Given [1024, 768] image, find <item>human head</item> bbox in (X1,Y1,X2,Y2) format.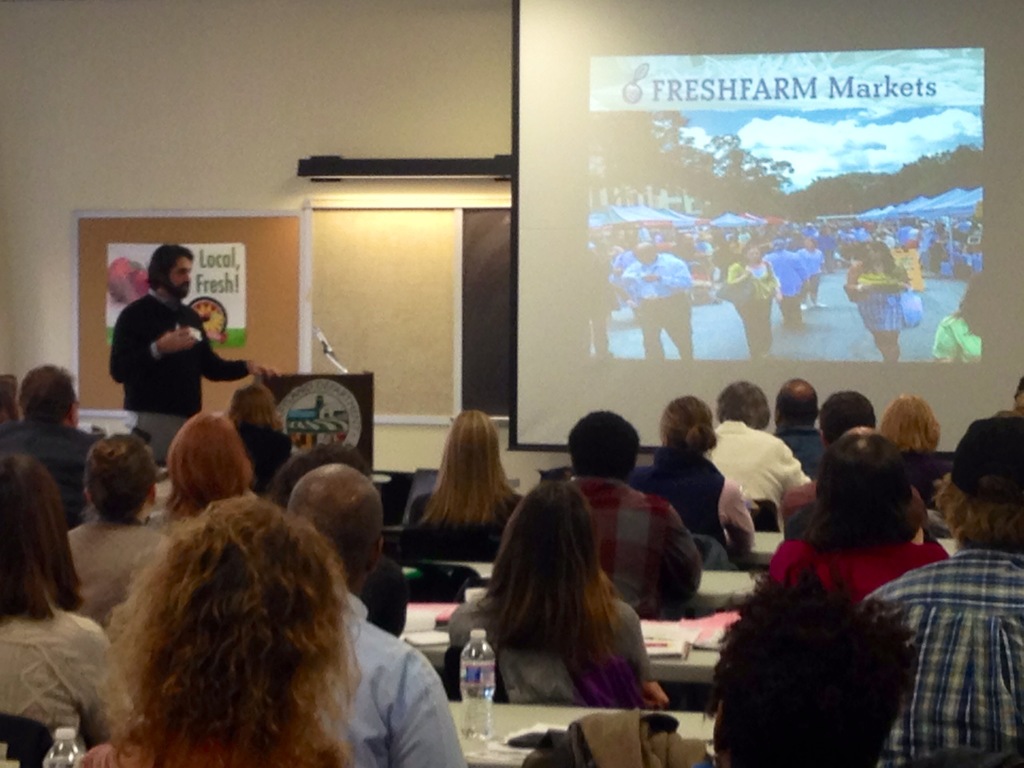
(844,424,877,436).
